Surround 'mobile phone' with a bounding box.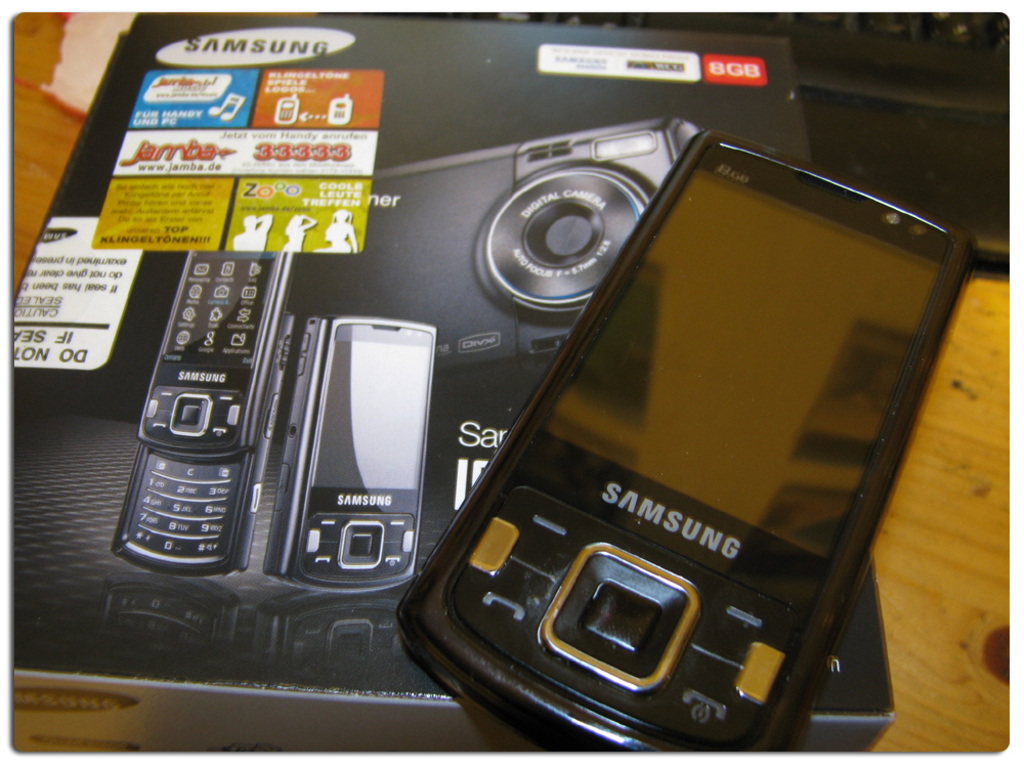
bbox=(261, 310, 438, 594).
